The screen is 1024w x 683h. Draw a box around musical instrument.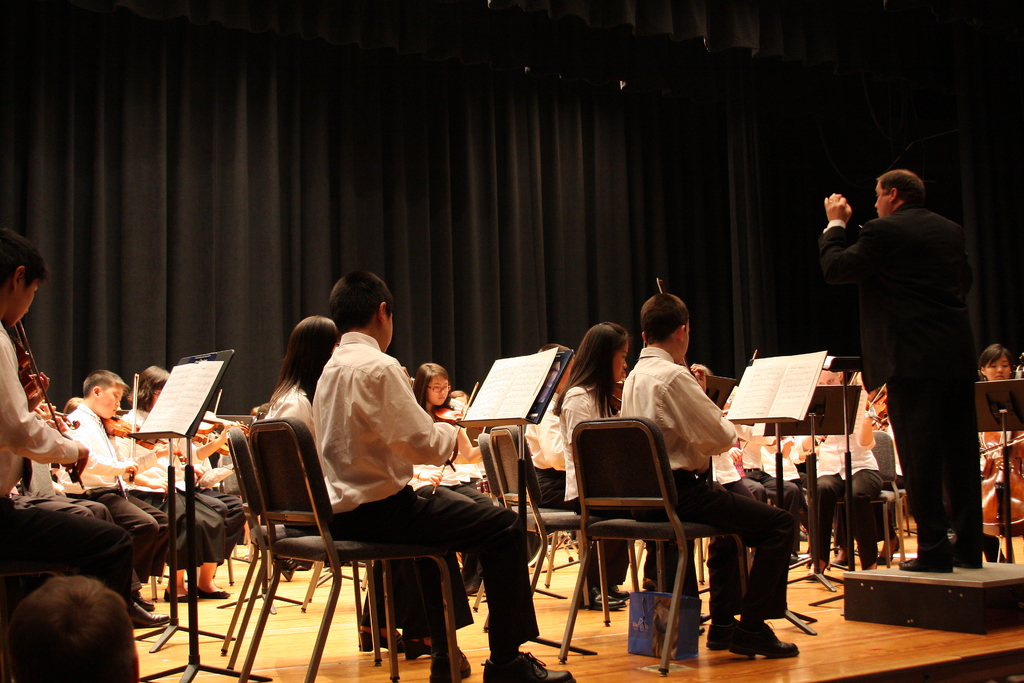
<bbox>190, 433, 236, 458</bbox>.
